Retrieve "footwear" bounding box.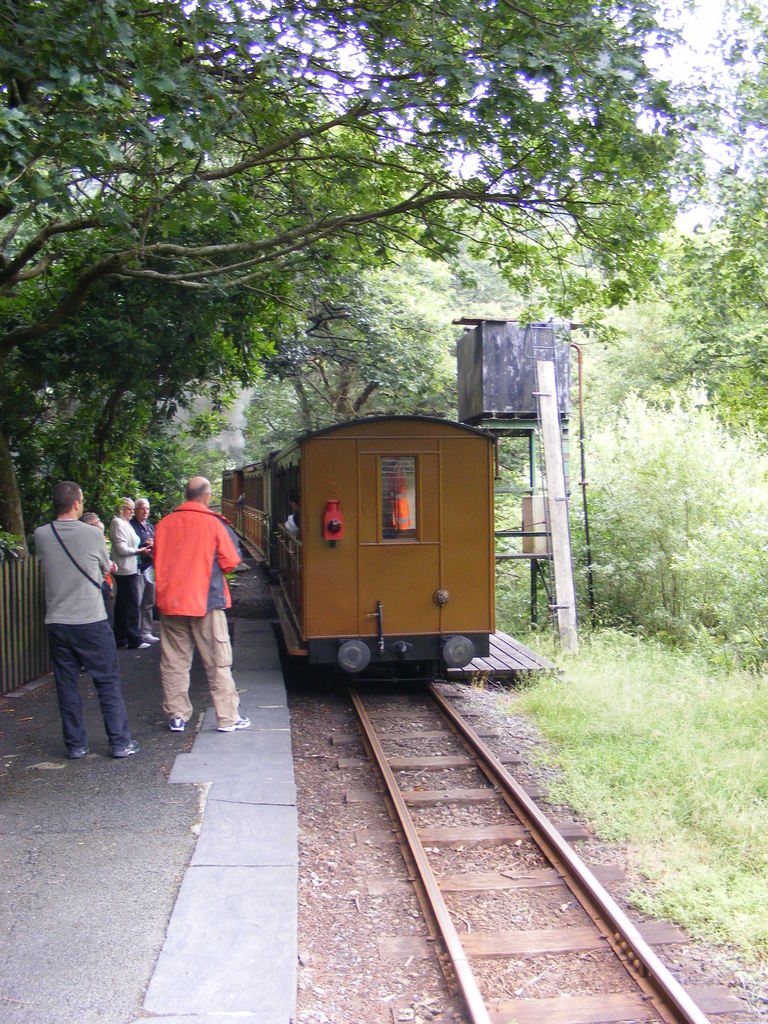
Bounding box: bbox=[164, 714, 195, 728].
